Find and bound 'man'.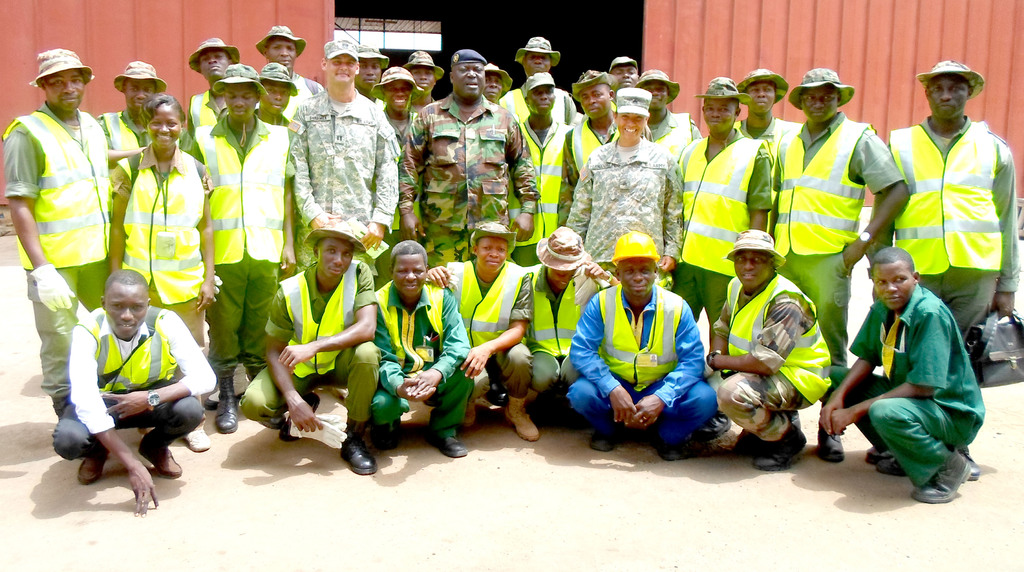
Bound: (x1=184, y1=36, x2=244, y2=133).
